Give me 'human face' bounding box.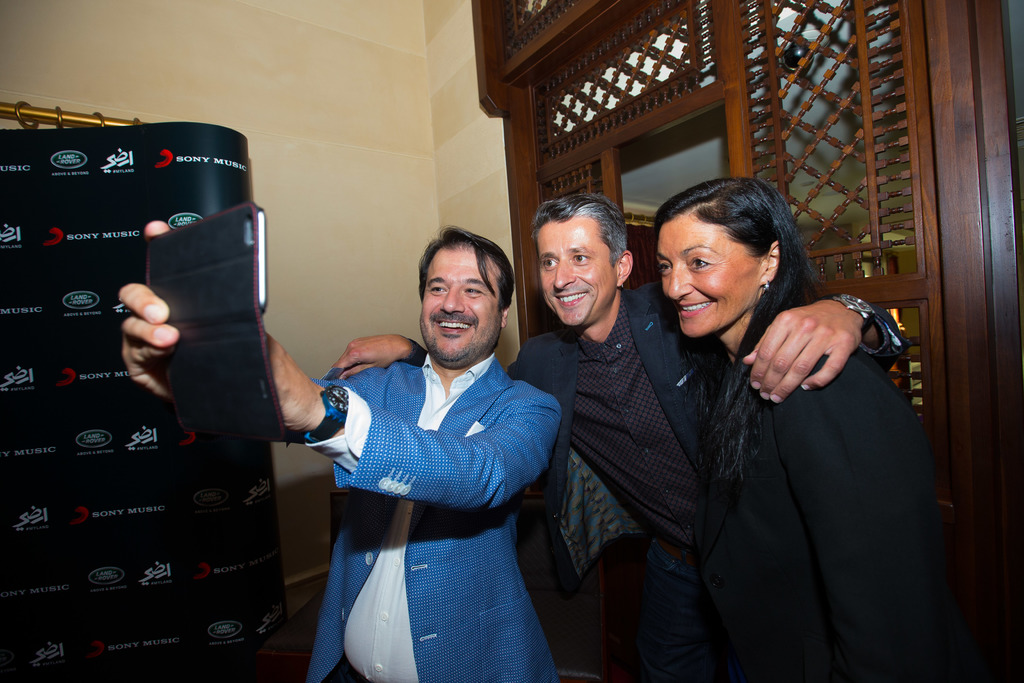
(x1=654, y1=211, x2=759, y2=339).
